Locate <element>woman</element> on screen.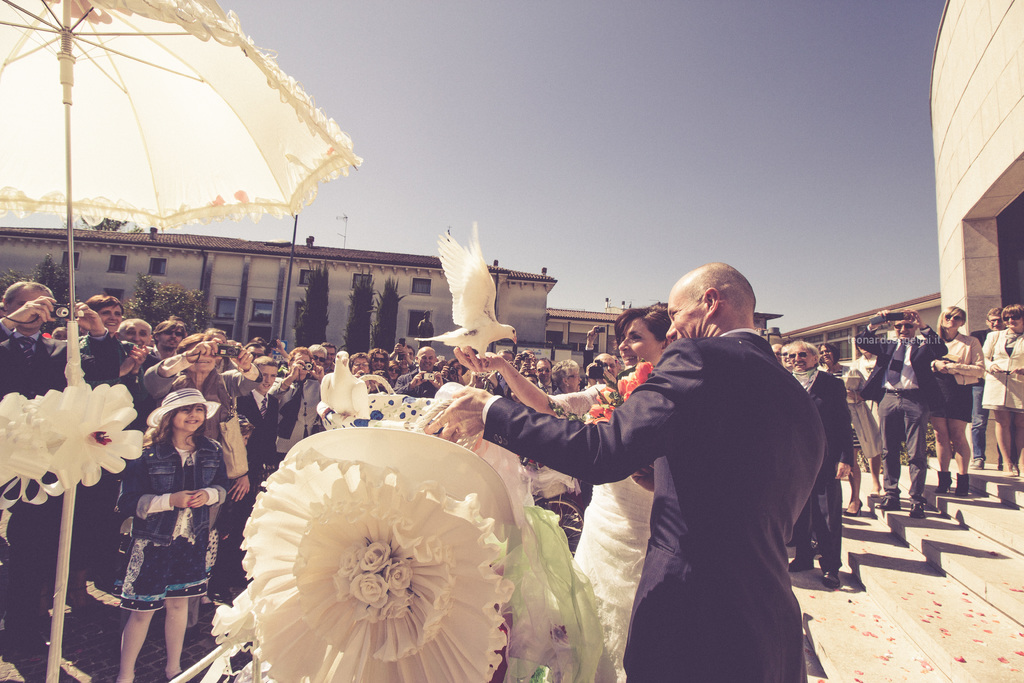
On screen at pyautogui.locateOnScreen(981, 306, 1023, 477).
